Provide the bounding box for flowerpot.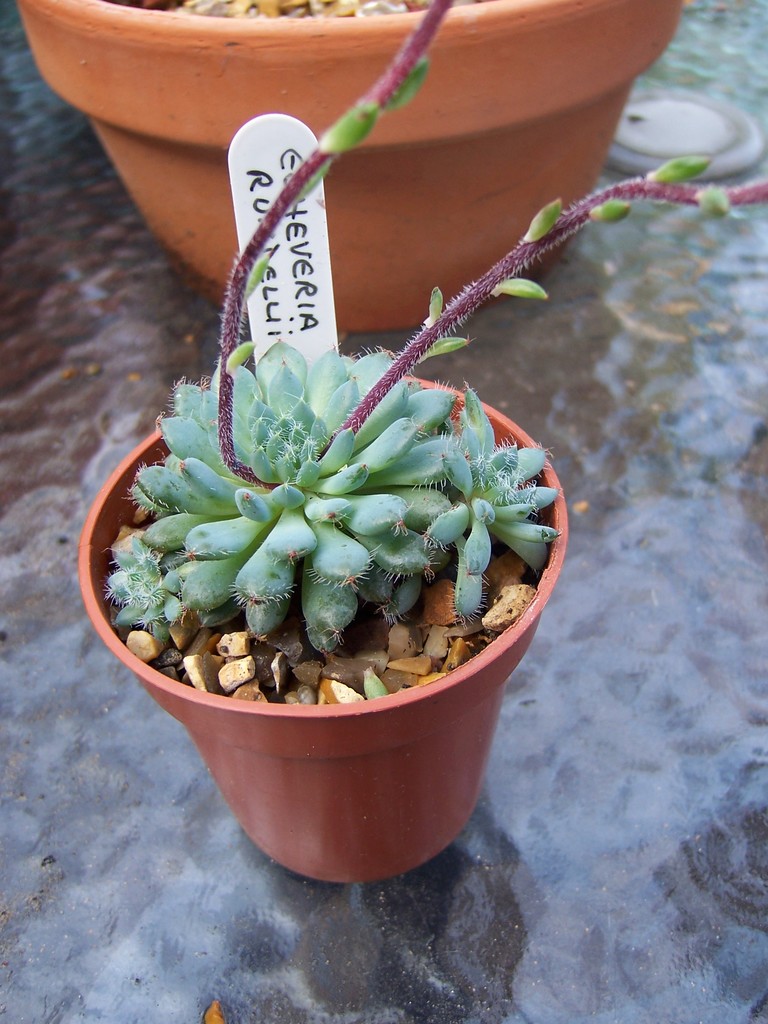
<box>20,0,687,333</box>.
